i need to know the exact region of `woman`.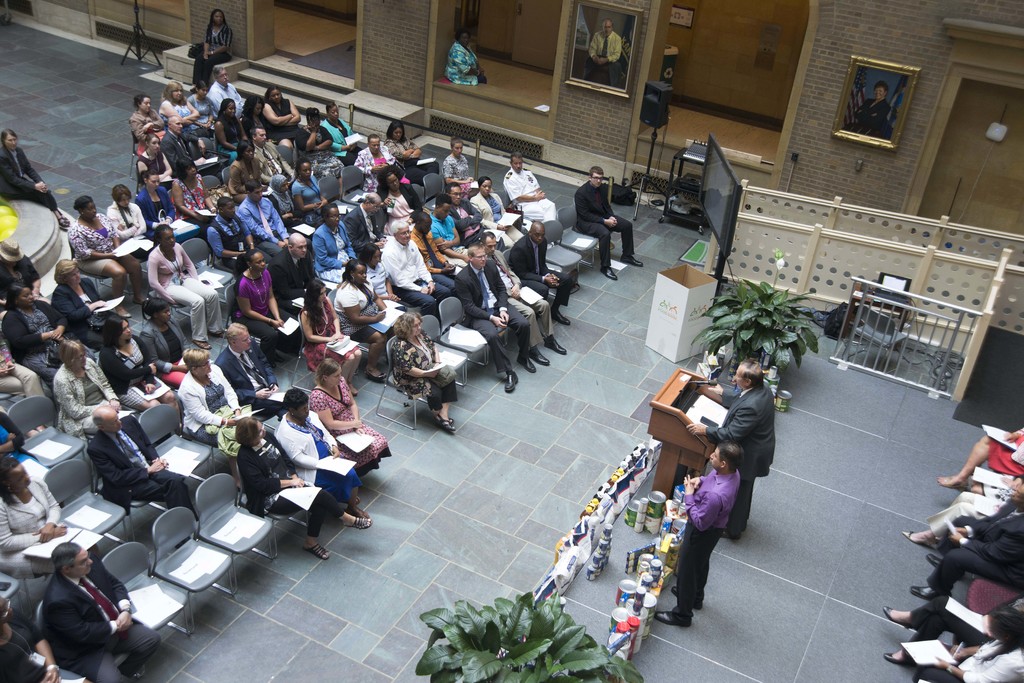
Region: bbox=(298, 280, 360, 399).
